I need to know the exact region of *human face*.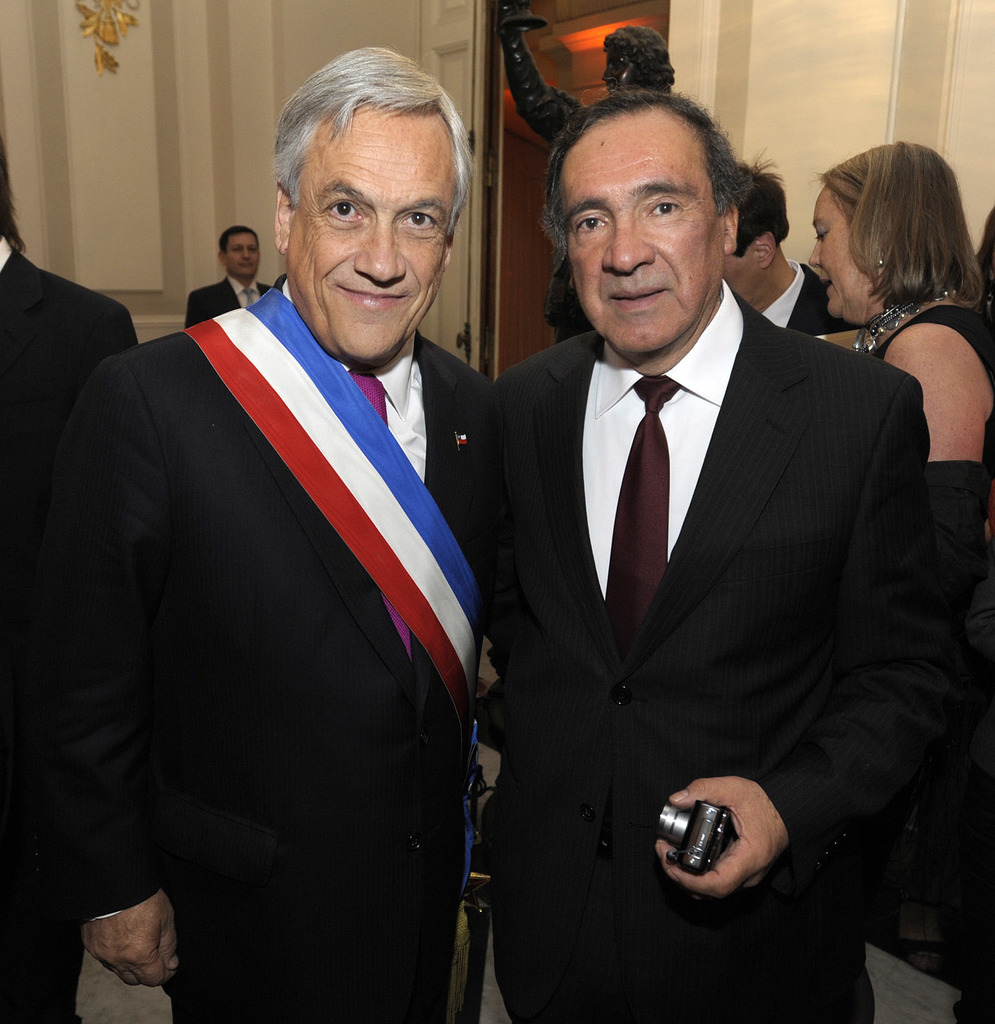
Region: {"left": 806, "top": 181, "right": 871, "bottom": 321}.
